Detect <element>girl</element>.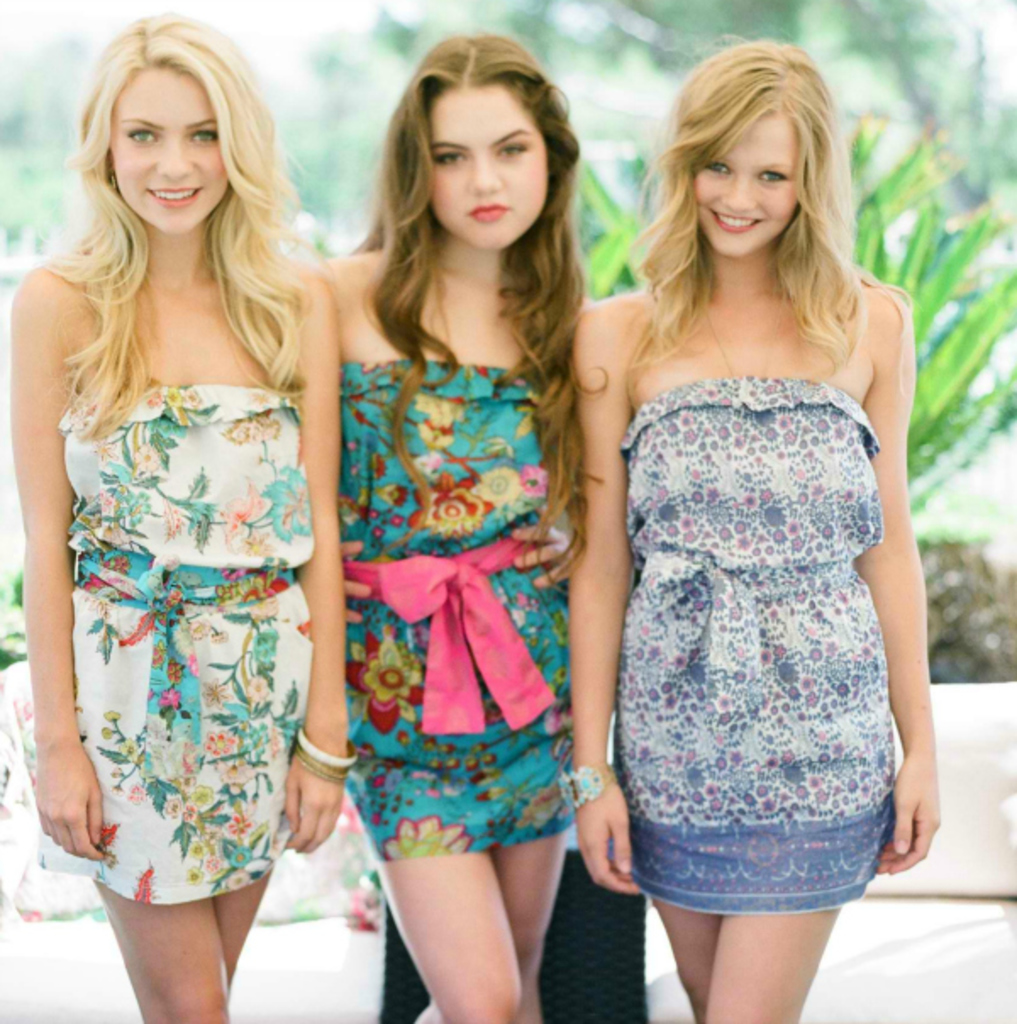
Detected at {"left": 312, "top": 31, "right": 614, "bottom": 1022}.
